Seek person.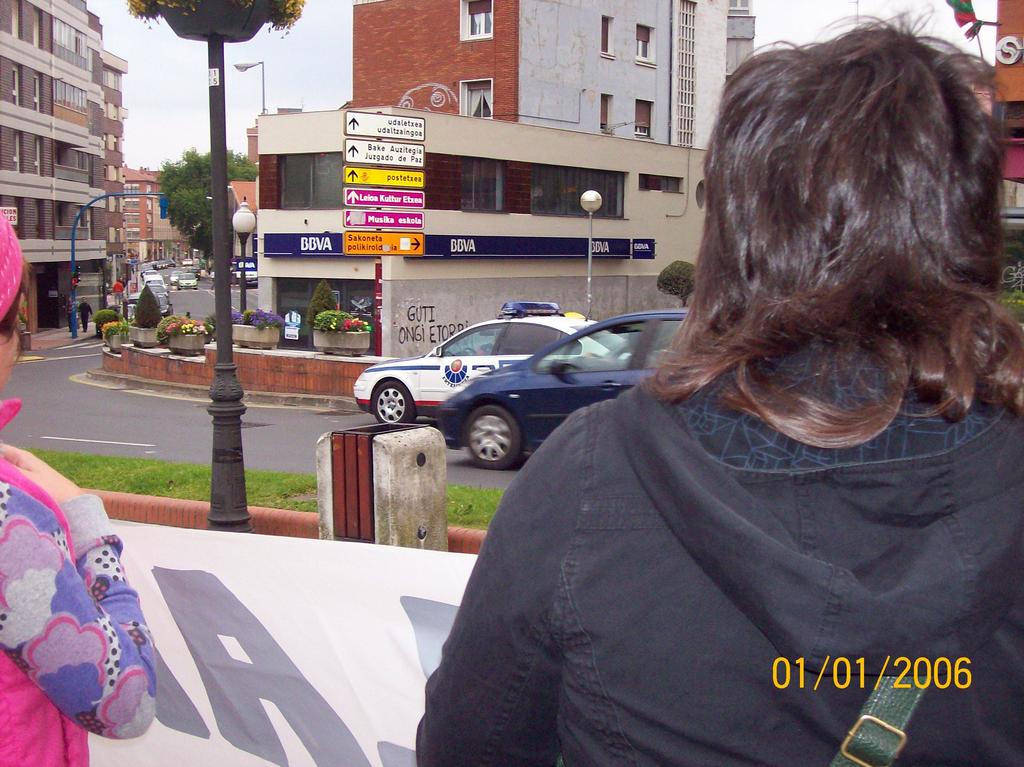
region(69, 293, 95, 328).
